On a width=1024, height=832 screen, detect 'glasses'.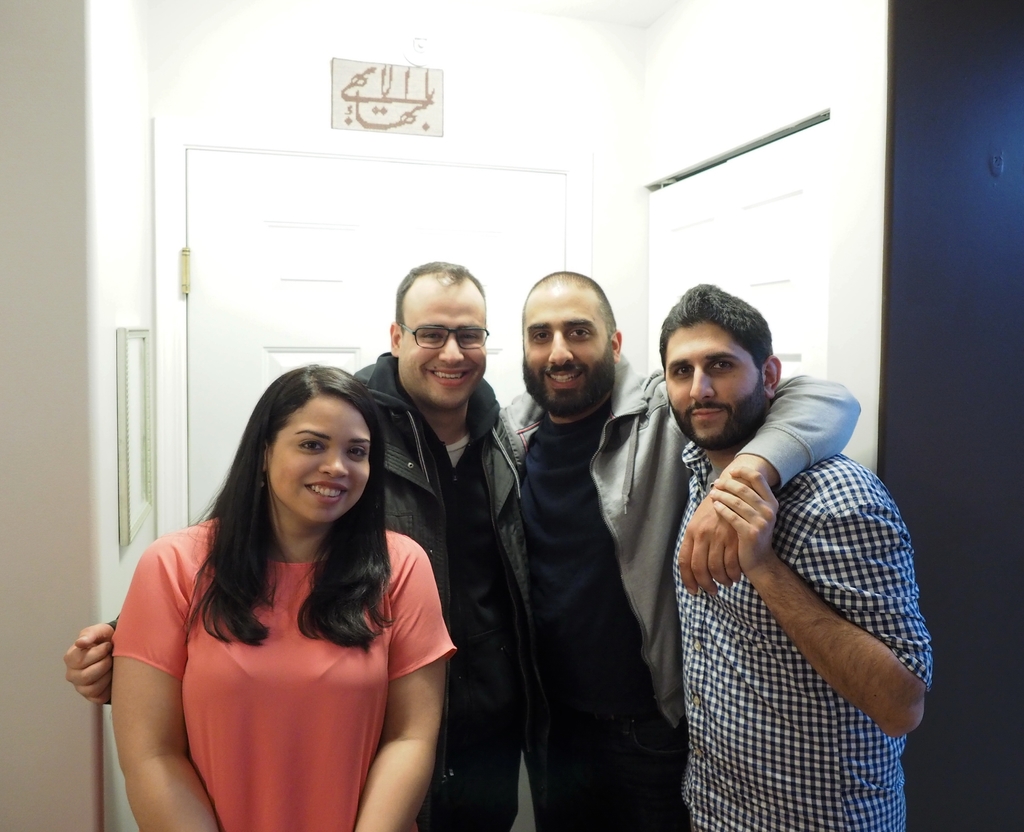
bbox=(397, 323, 487, 353).
